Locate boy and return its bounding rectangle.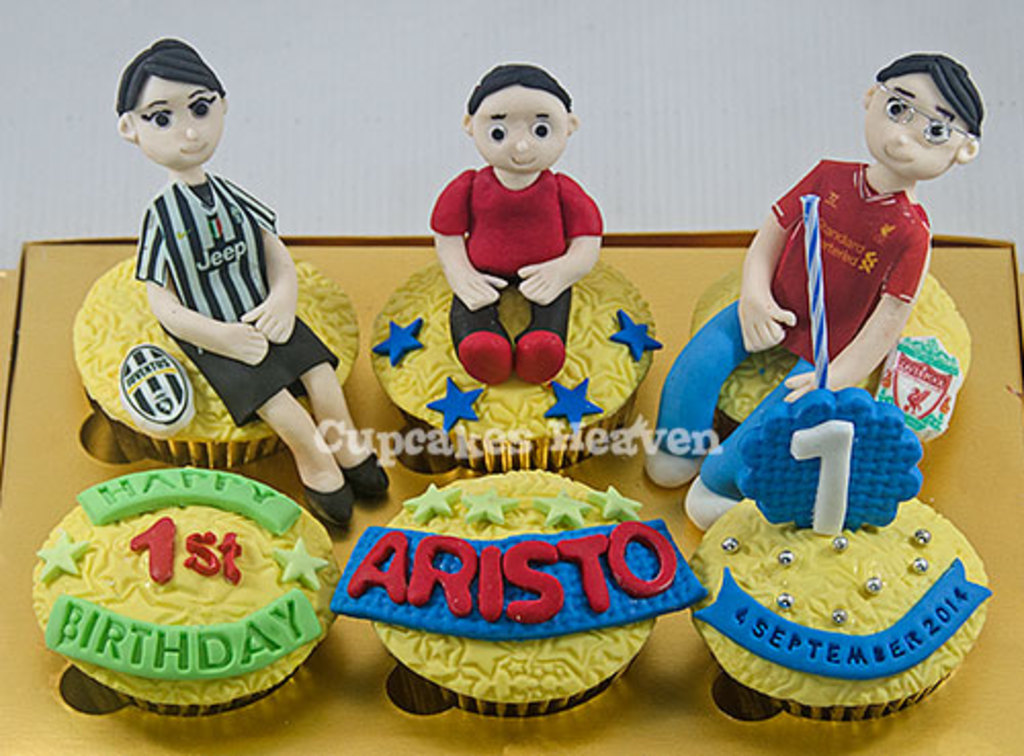
113/29/395/522.
